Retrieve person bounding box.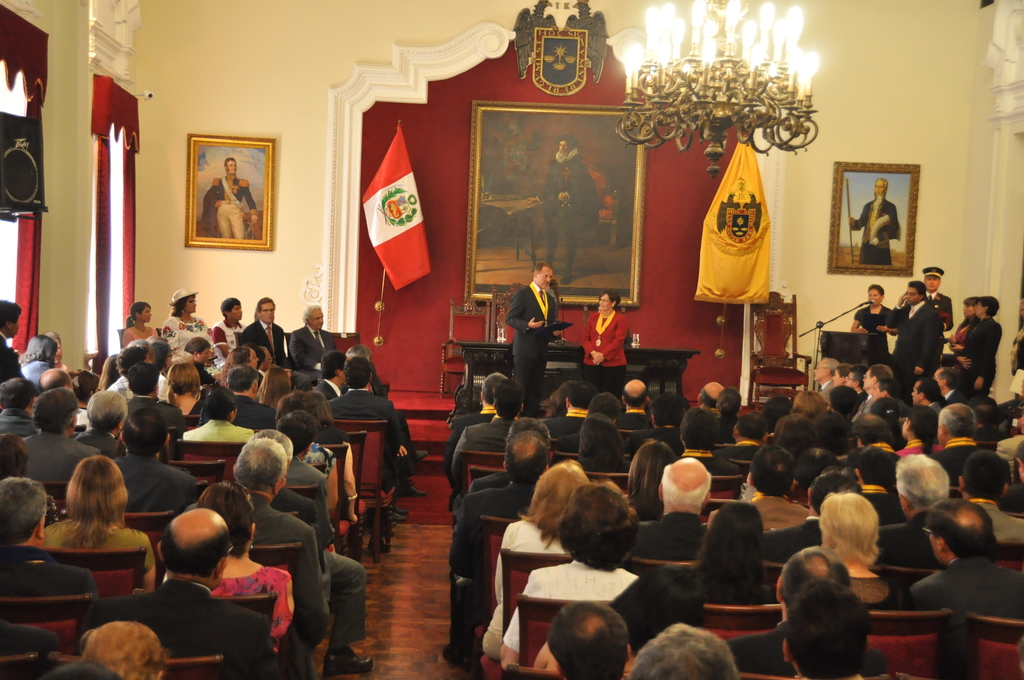
Bounding box: Rect(507, 245, 561, 405).
